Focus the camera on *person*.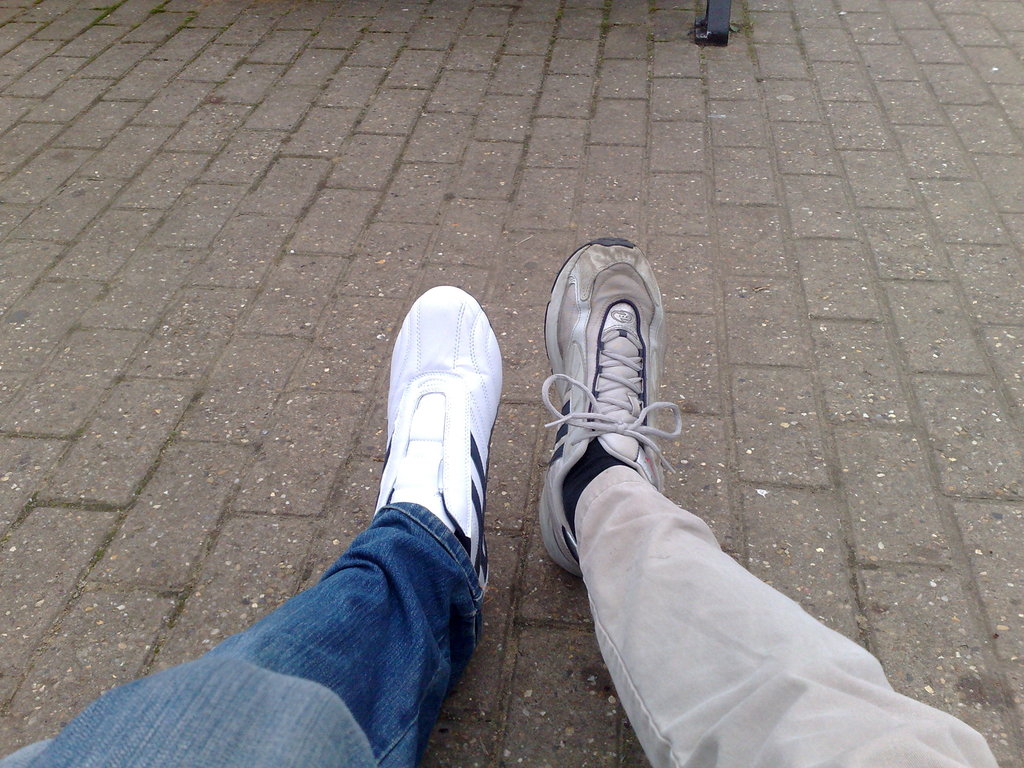
Focus region: box(539, 234, 1002, 767).
